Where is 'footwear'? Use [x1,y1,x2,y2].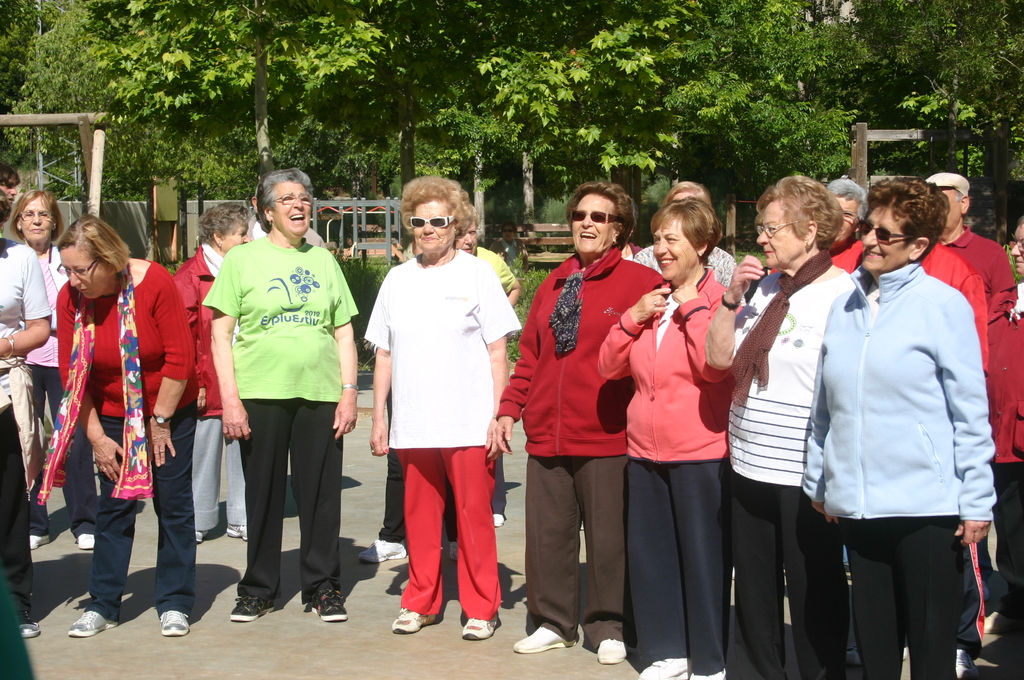
[64,606,116,635].
